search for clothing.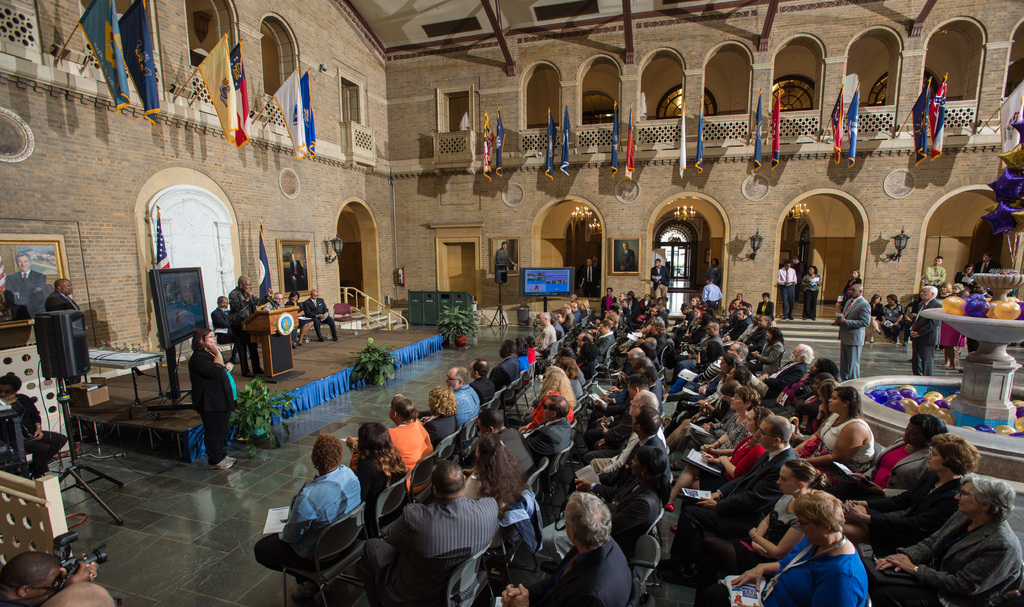
Found at rect(489, 354, 514, 388).
